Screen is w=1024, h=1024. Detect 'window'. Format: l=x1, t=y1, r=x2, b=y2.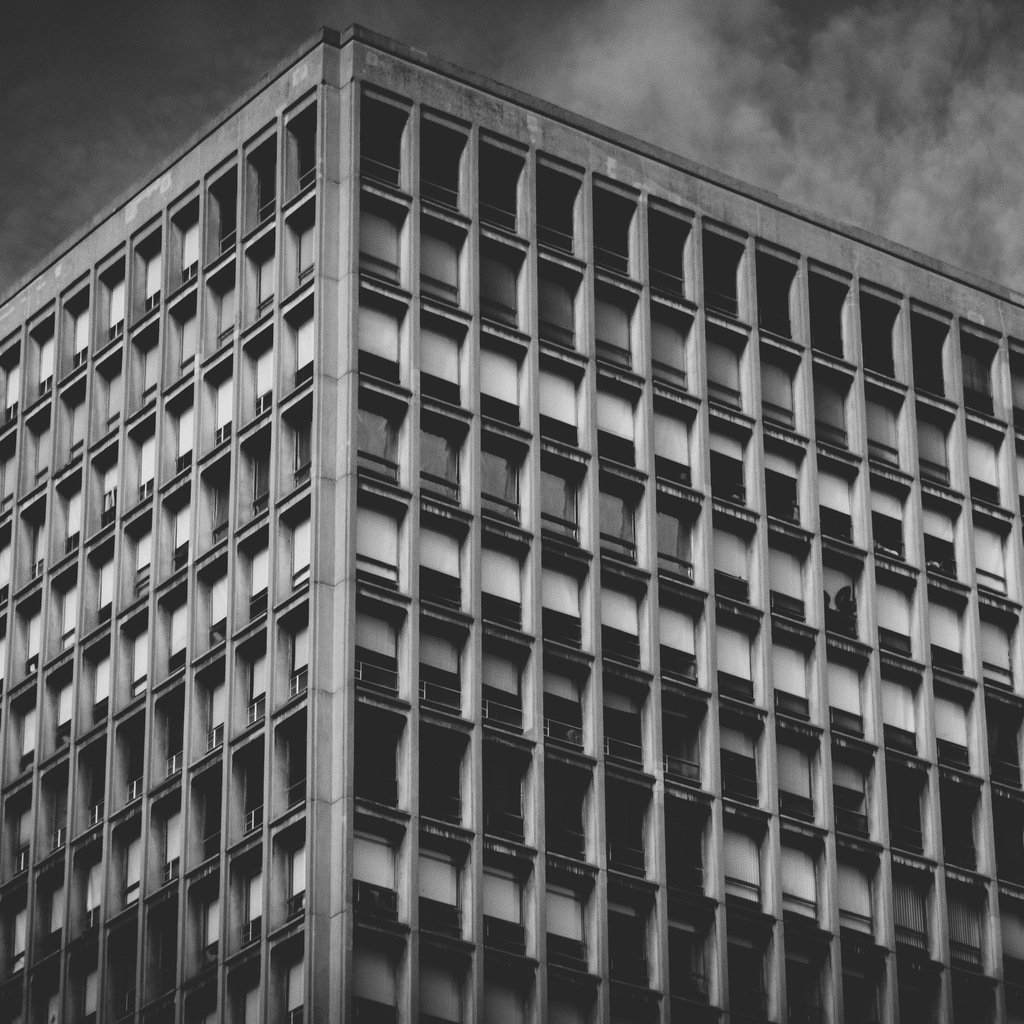
l=356, t=691, r=412, b=824.
